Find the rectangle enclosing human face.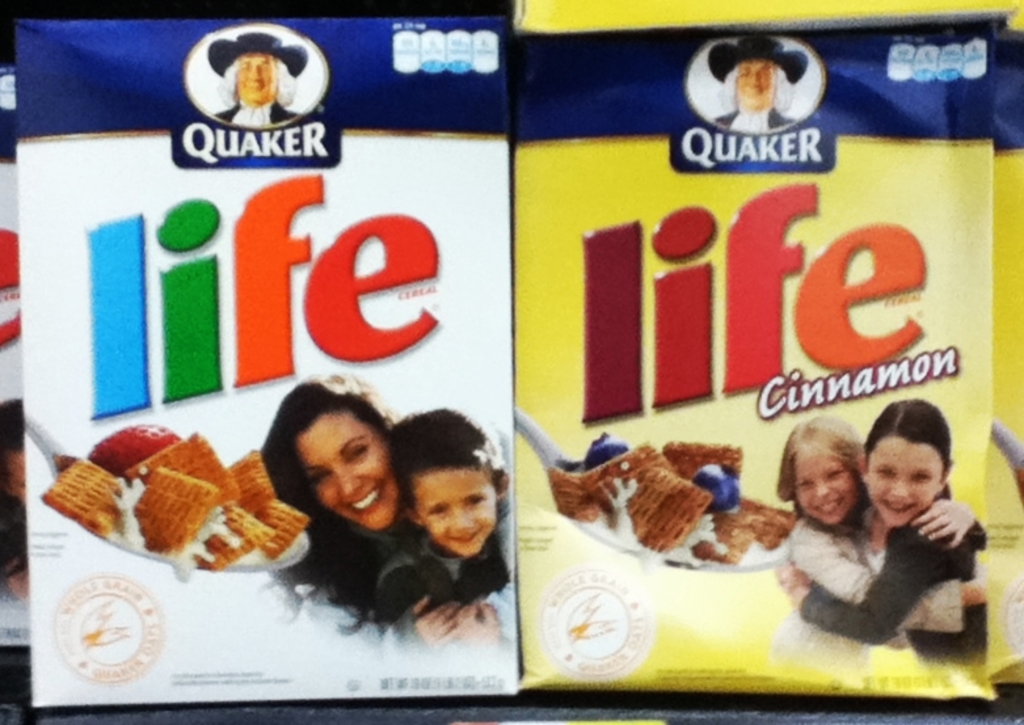
[left=736, top=59, right=779, bottom=111].
